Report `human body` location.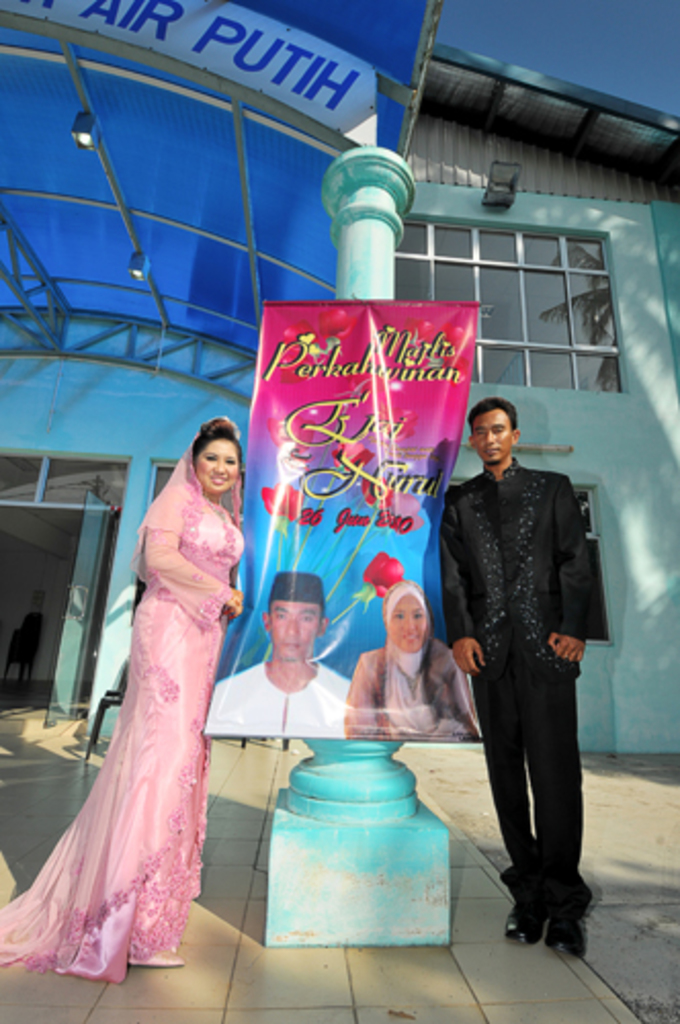
Report: (left=35, top=496, right=254, bottom=985).
